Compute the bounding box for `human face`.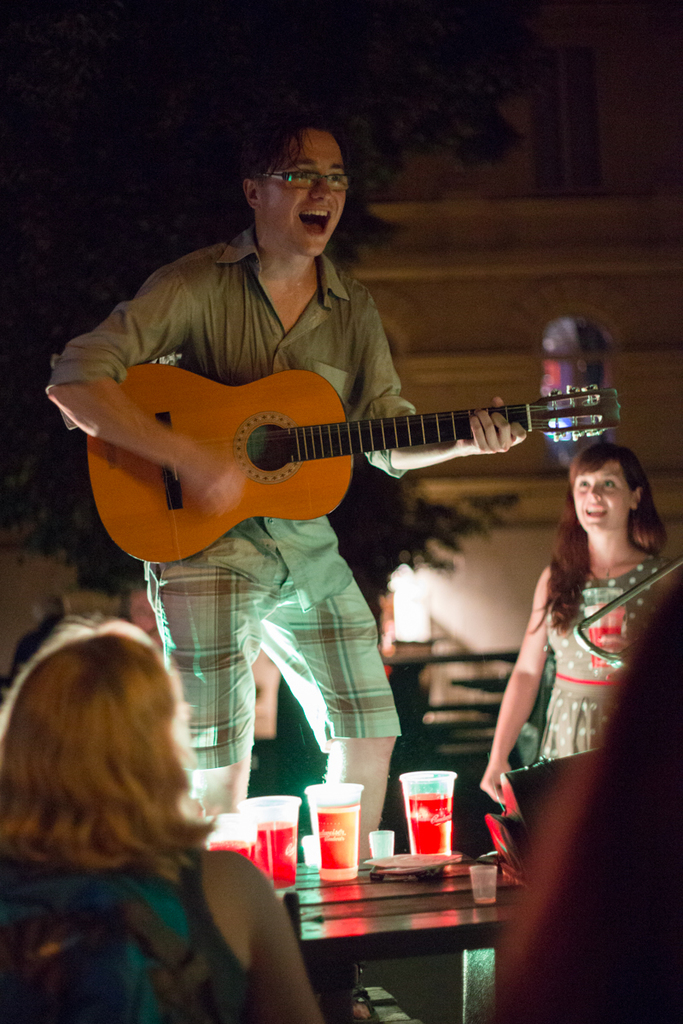
detection(579, 468, 632, 530).
